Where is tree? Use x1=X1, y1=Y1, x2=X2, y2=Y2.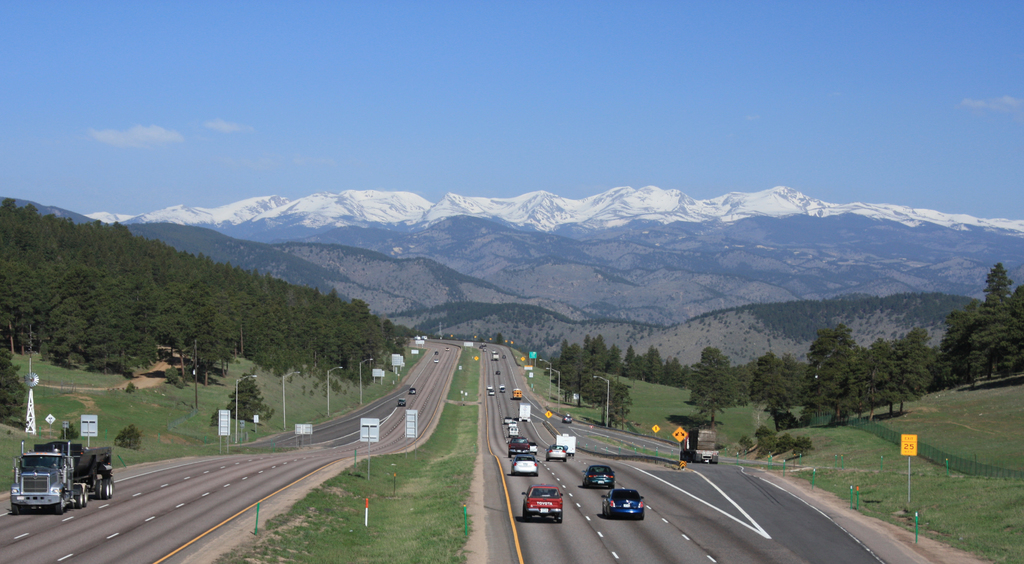
x1=983, y1=261, x2=1011, y2=373.
